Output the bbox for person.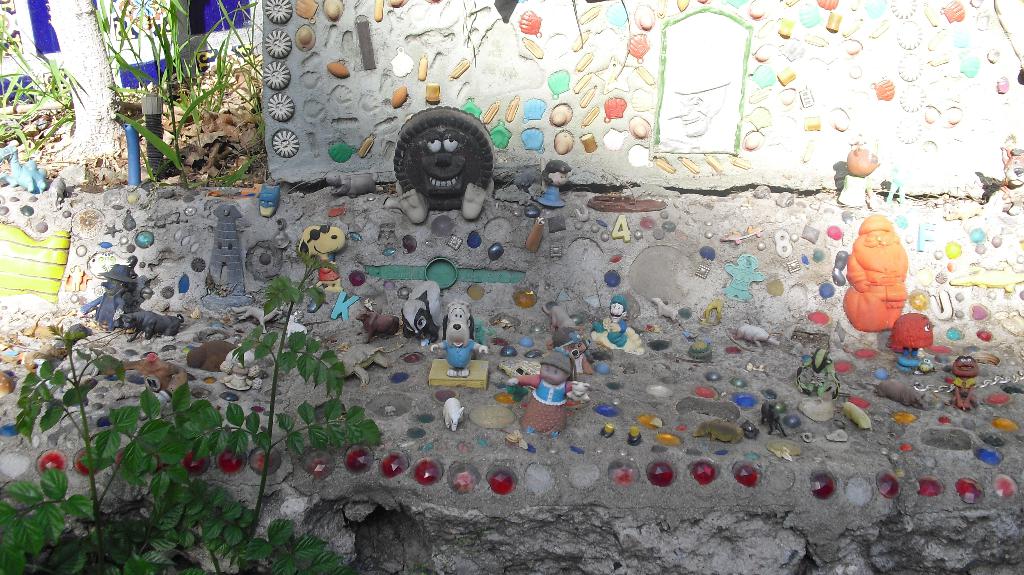
BBox(891, 313, 936, 372).
